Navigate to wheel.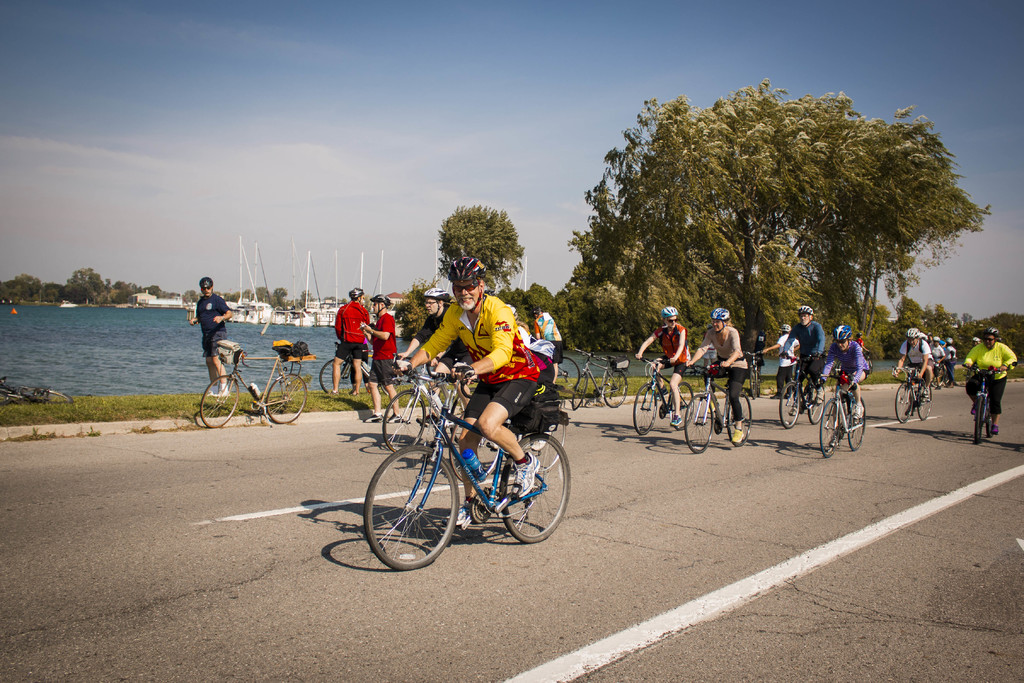
Navigation target: [382, 389, 423, 450].
